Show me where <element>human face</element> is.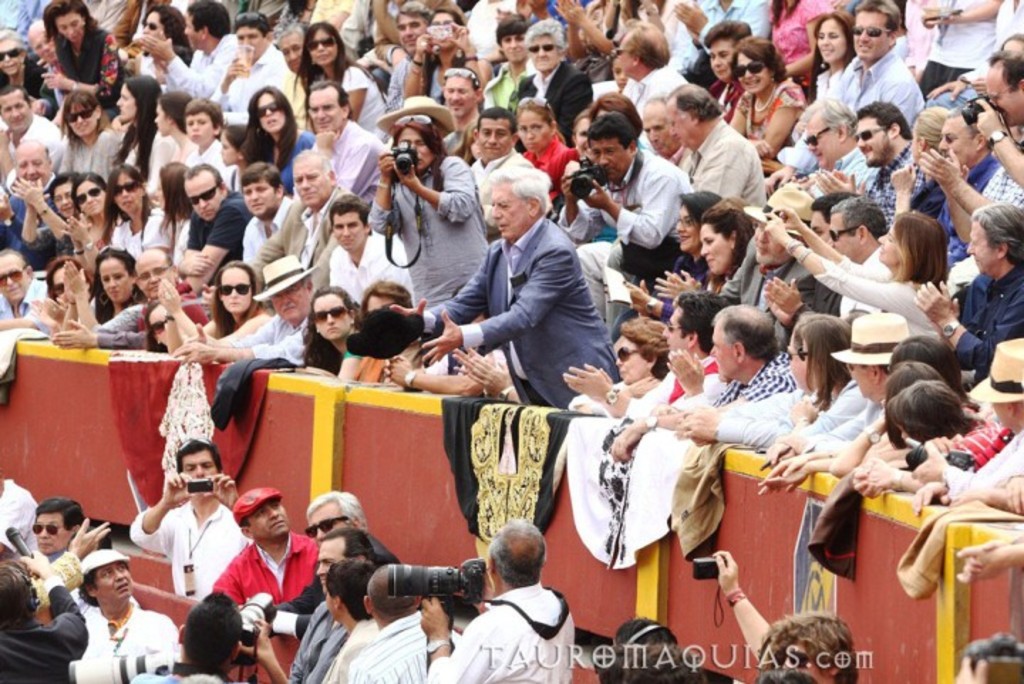
<element>human face</element> is at {"left": 94, "top": 557, "right": 142, "bottom": 599}.
